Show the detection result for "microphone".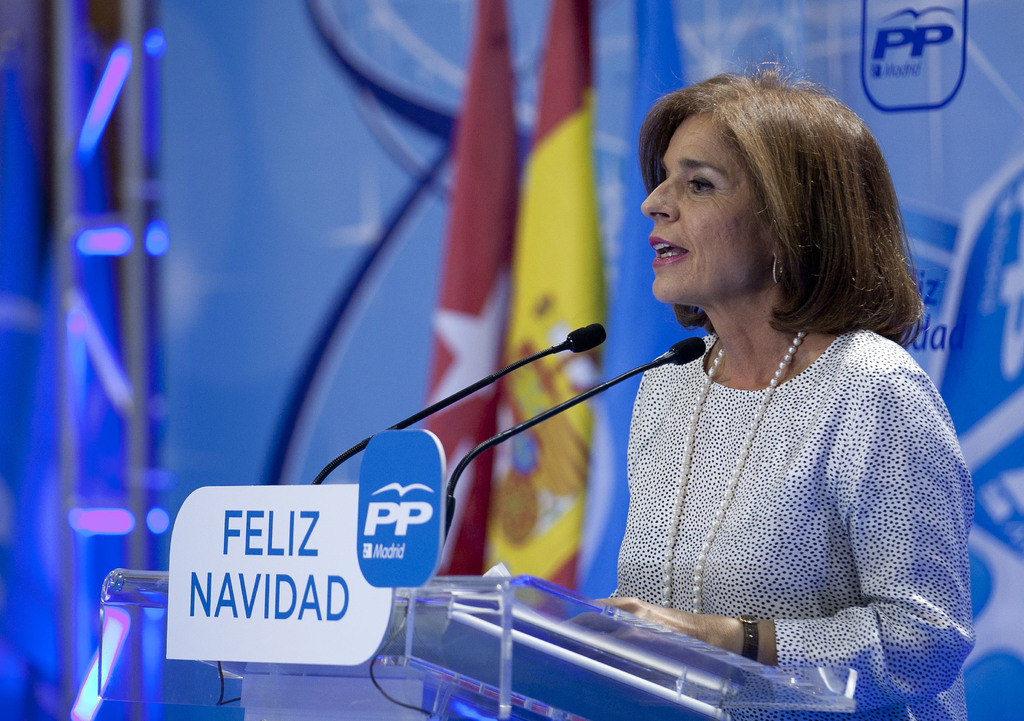
{"x1": 566, "y1": 321, "x2": 610, "y2": 352}.
